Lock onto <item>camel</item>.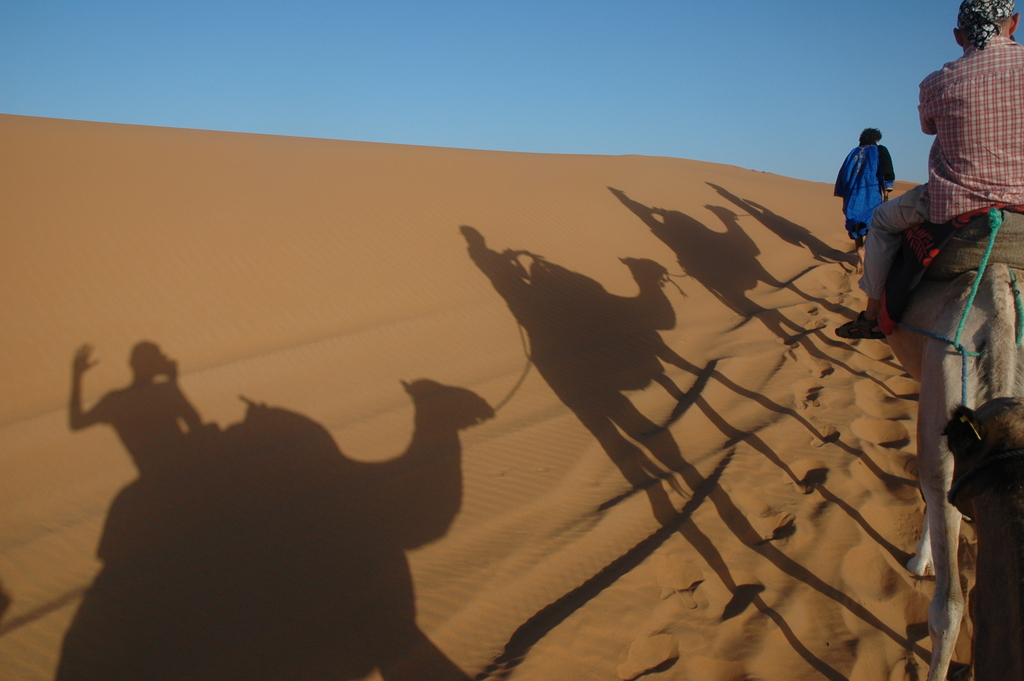
Locked: (left=883, top=227, right=1023, bottom=680).
